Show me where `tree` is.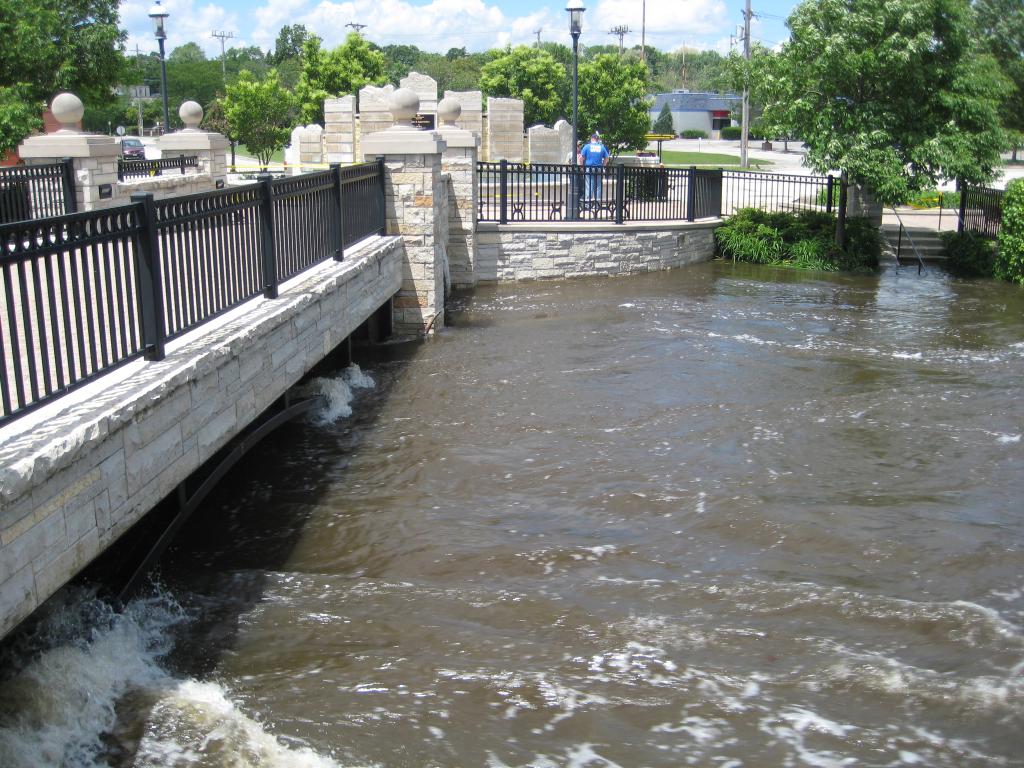
`tree` is at {"x1": 117, "y1": 48, "x2": 159, "y2": 95}.
